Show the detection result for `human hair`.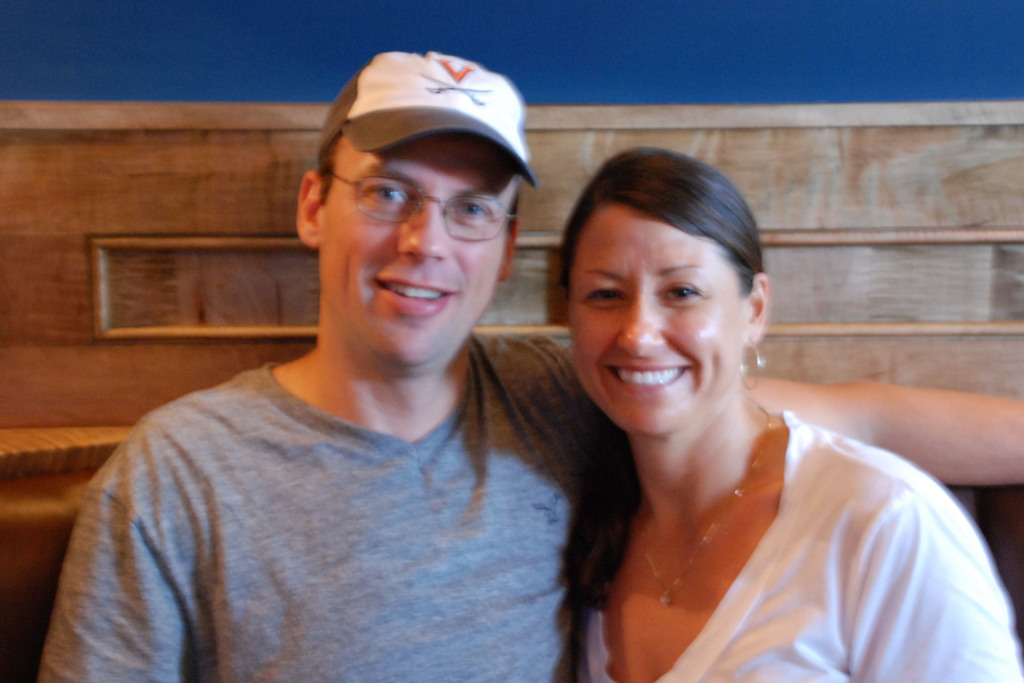
box=[552, 144, 772, 651].
